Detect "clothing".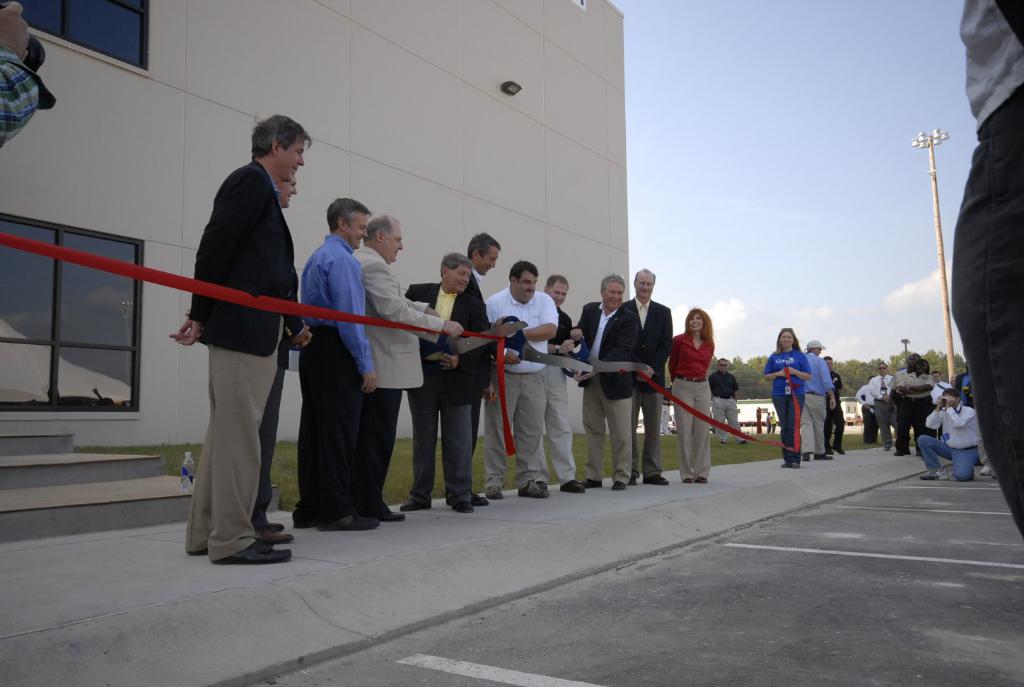
Detected at x1=915 y1=406 x2=974 y2=472.
